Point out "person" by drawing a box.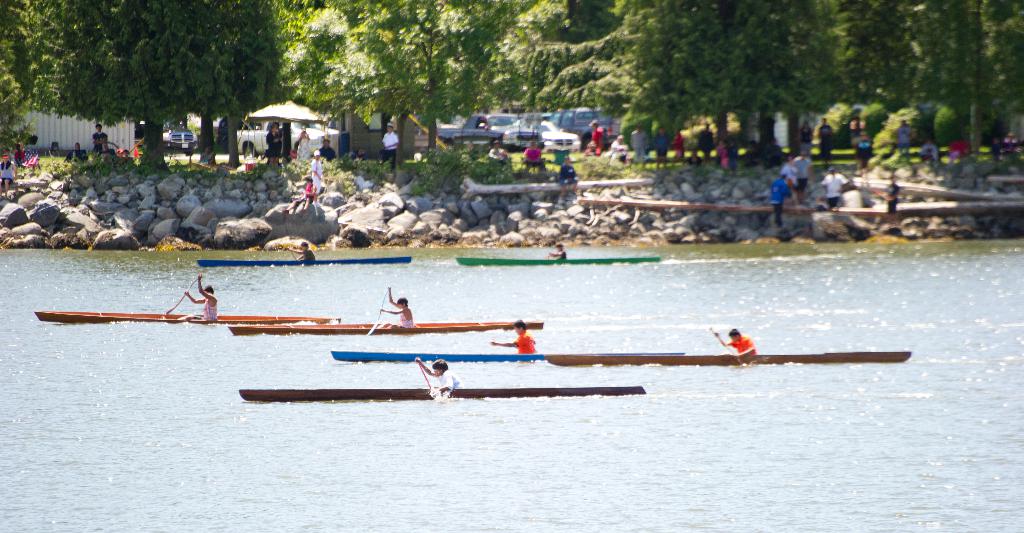
119/149/135/165.
